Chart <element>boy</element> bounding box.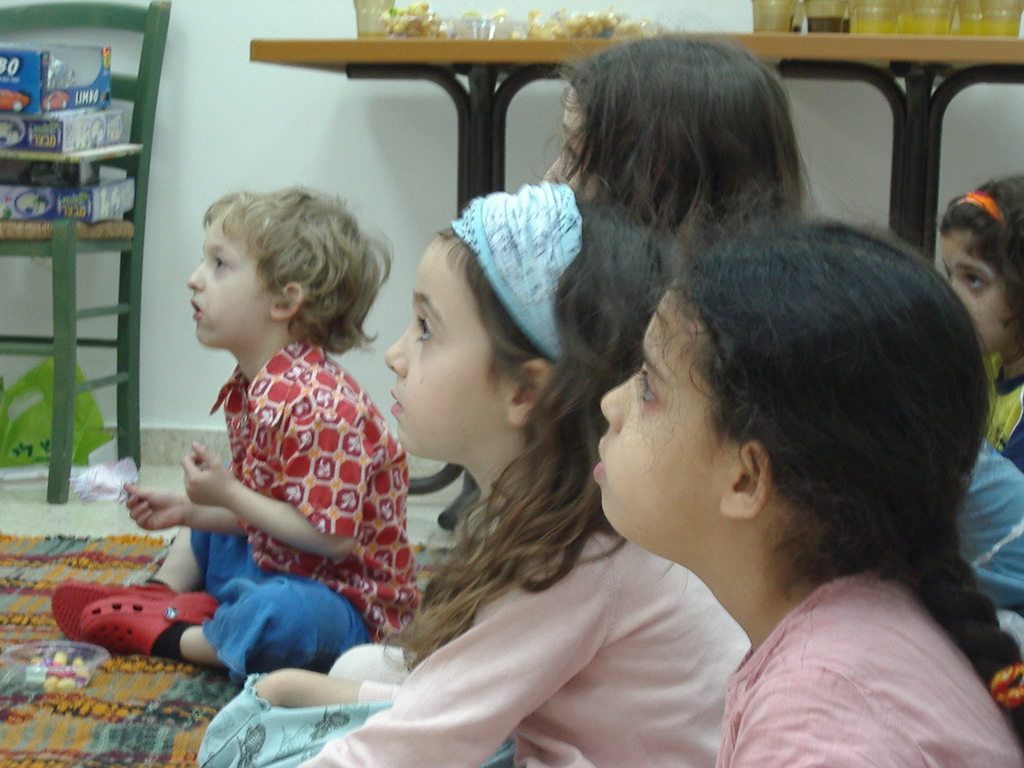
Charted: x1=42 y1=180 x2=430 y2=684.
